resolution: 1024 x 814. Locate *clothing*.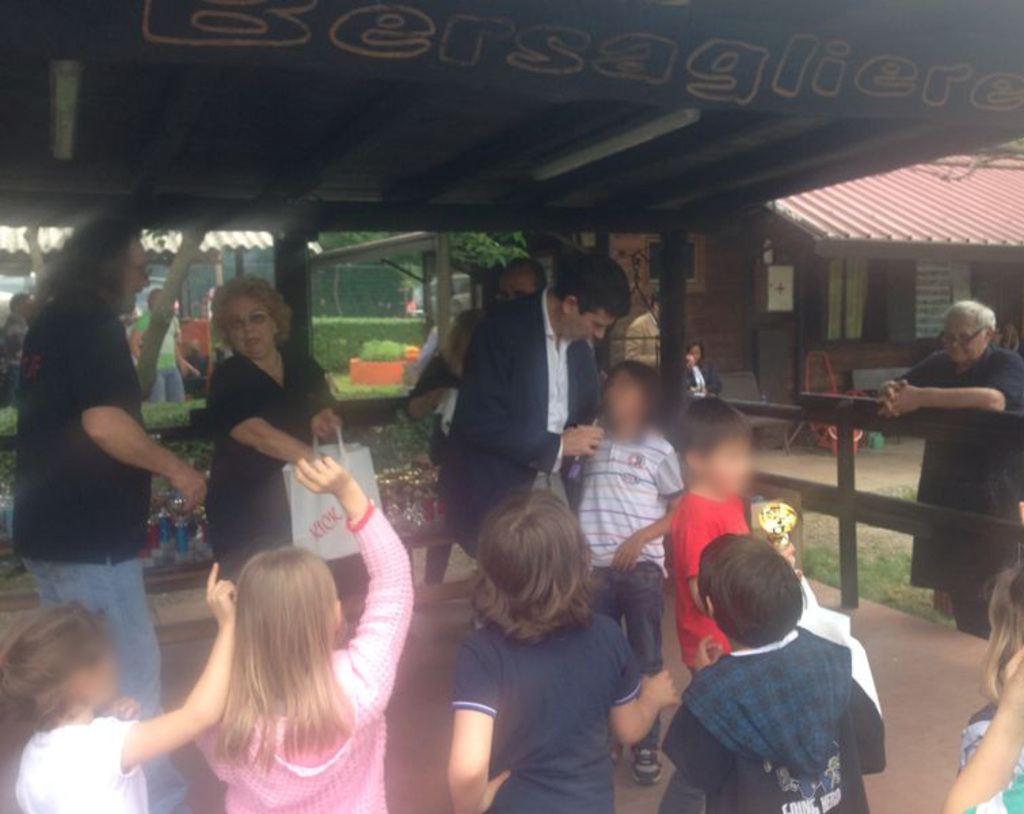
453:597:646:813.
